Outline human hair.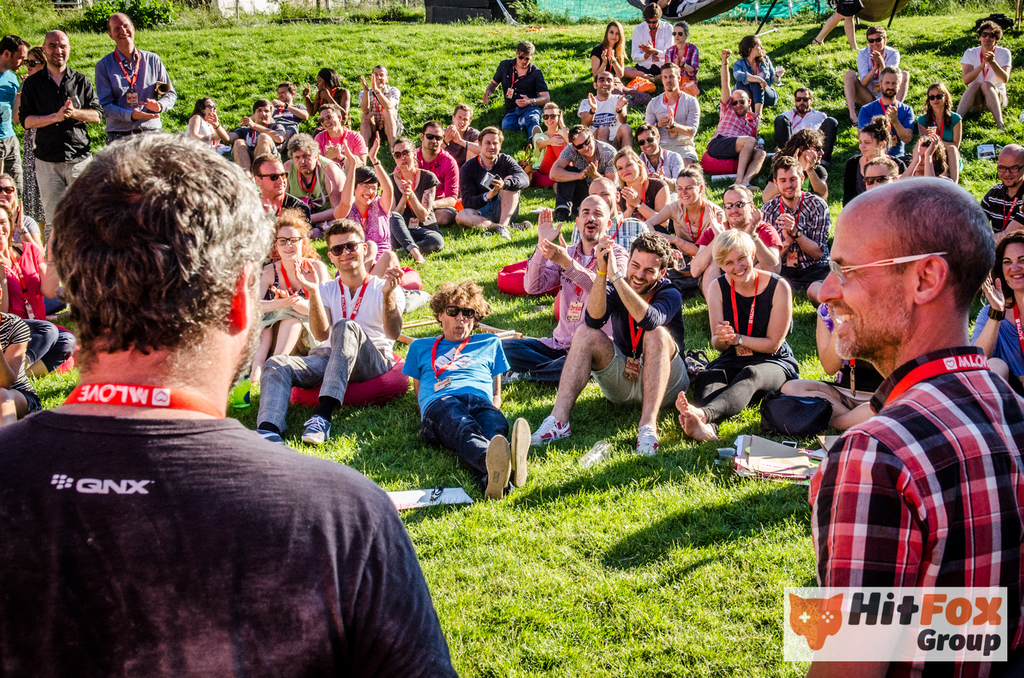
Outline: (x1=865, y1=26, x2=886, y2=42).
